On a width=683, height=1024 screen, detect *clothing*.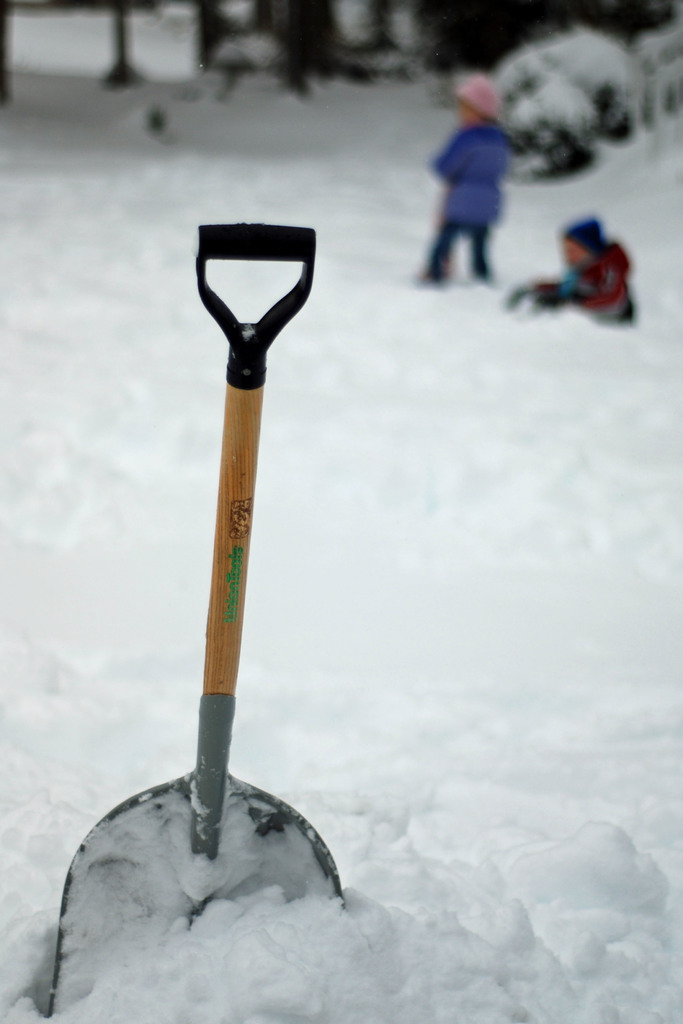
Rect(430, 86, 523, 273).
